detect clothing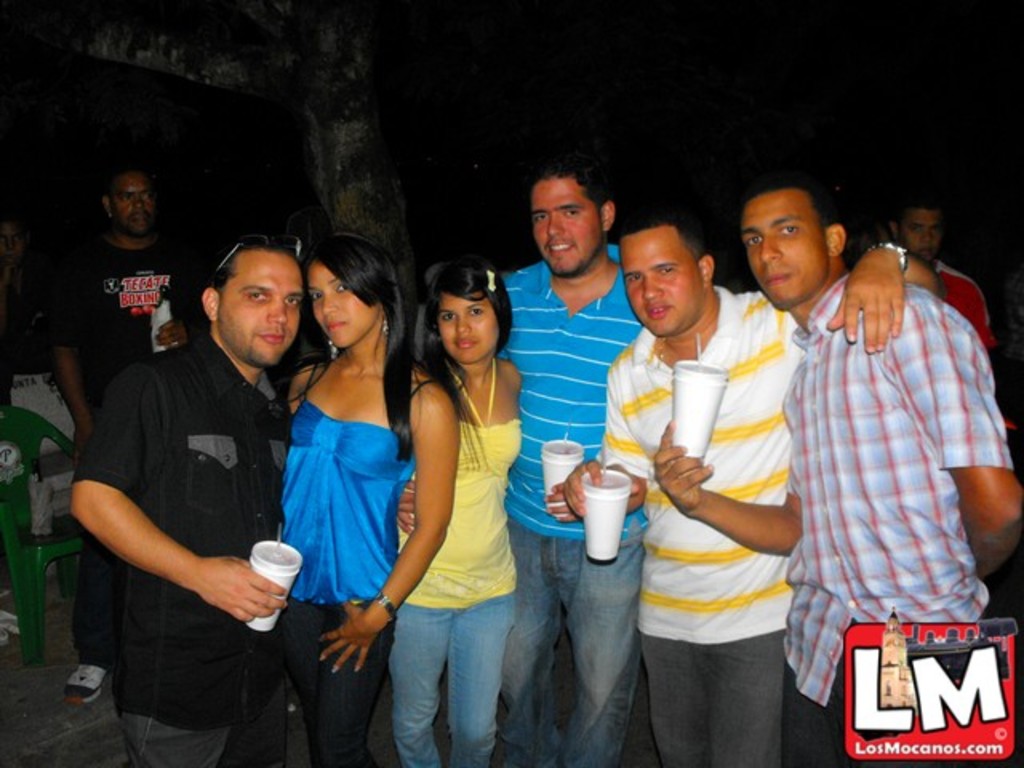
{"x1": 581, "y1": 274, "x2": 811, "y2": 754}
